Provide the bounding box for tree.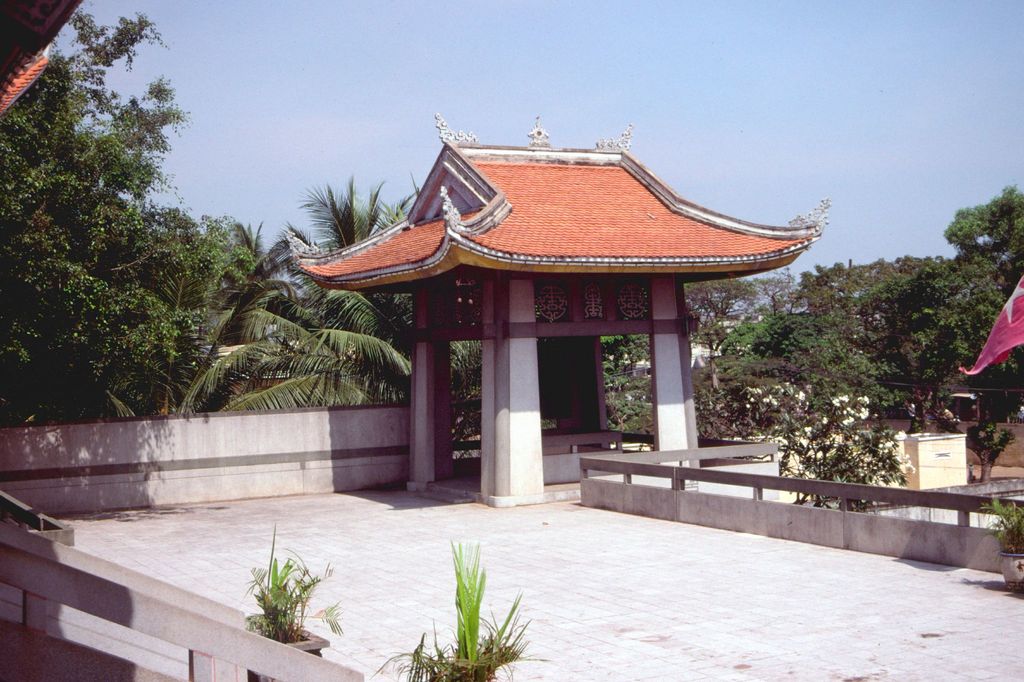
900/200/1020/383.
